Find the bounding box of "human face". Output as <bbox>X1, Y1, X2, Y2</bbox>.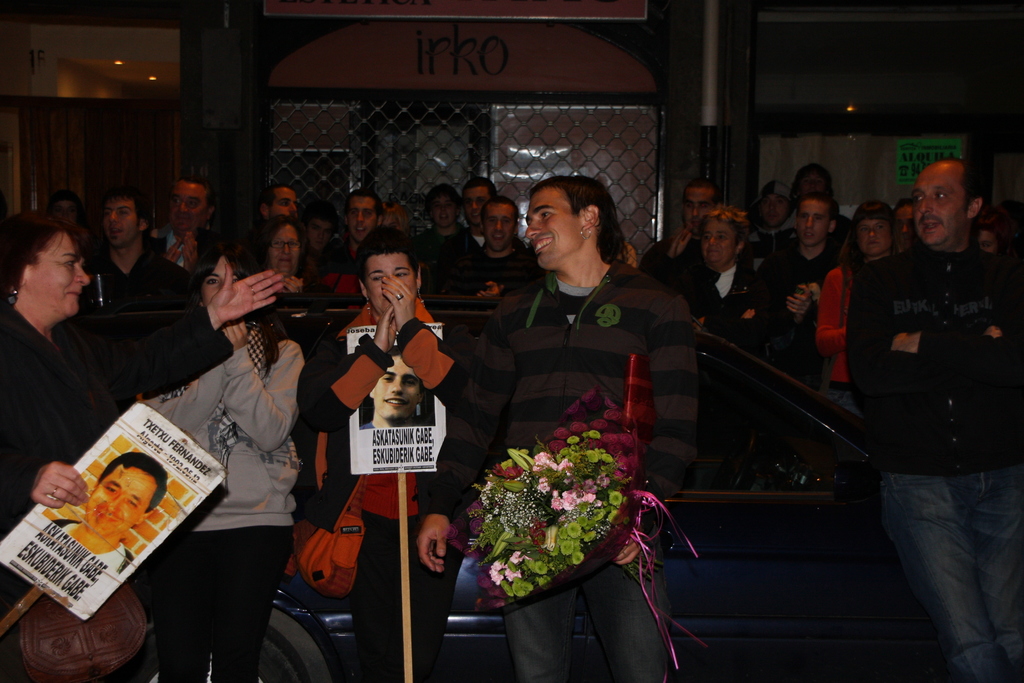
<bbox>28, 230, 91, 313</bbox>.
